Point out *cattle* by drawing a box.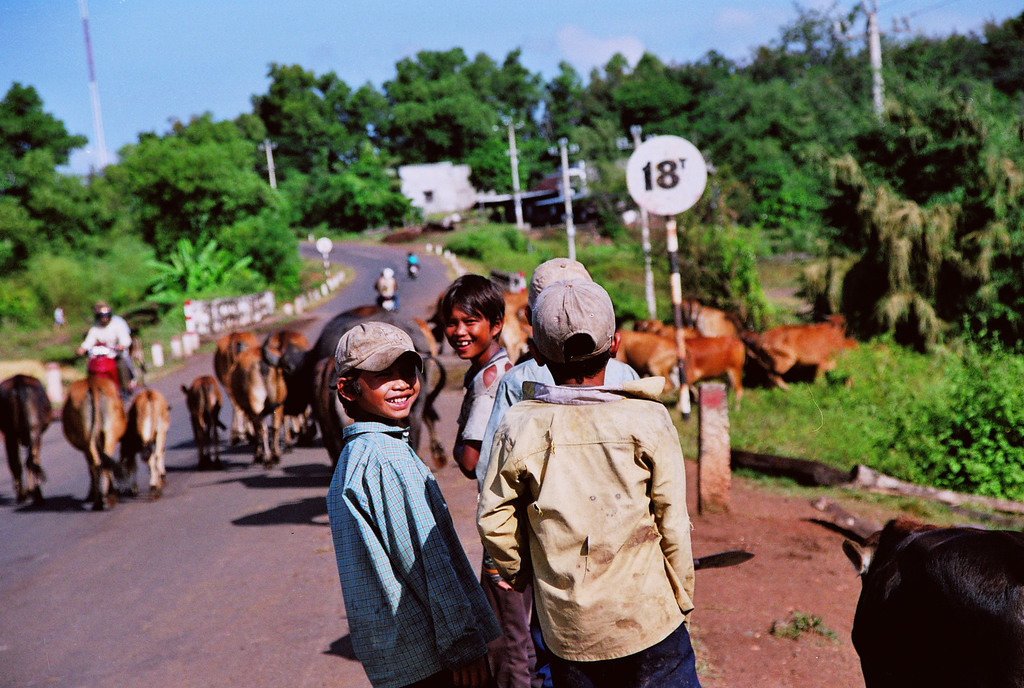
pyautogui.locateOnScreen(216, 332, 262, 441).
